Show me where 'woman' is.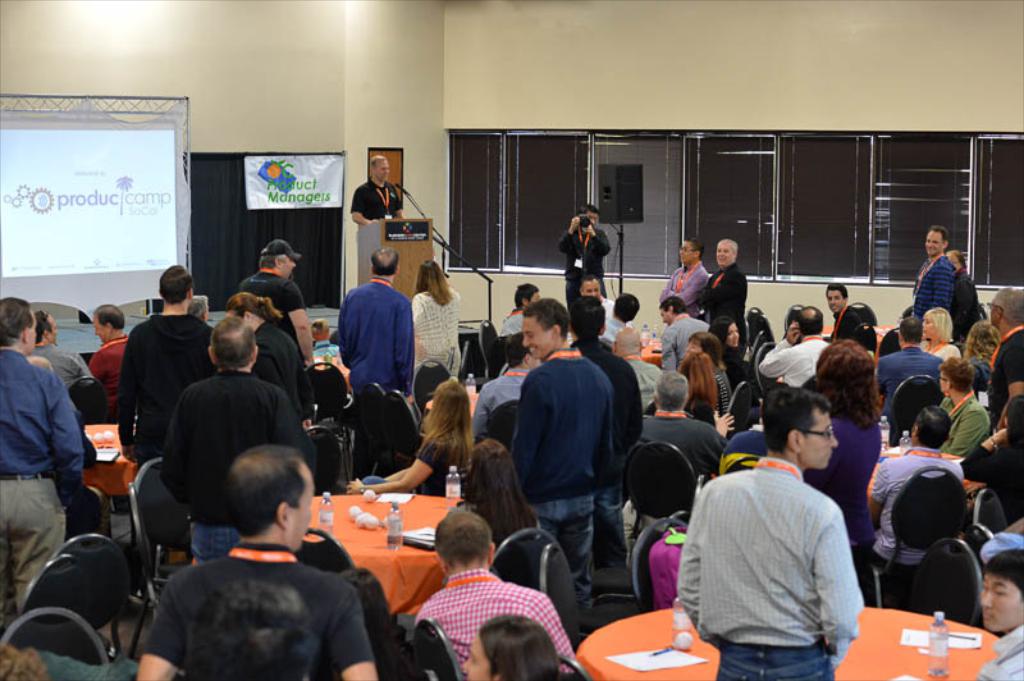
'woman' is at pyautogui.locateOnScreen(916, 300, 966, 365).
